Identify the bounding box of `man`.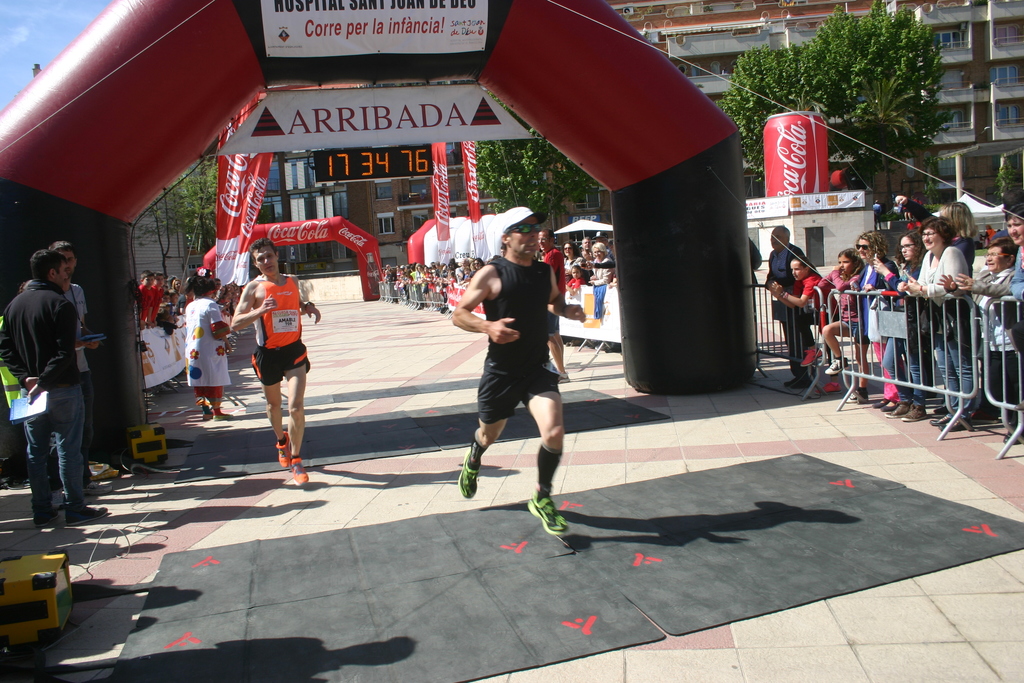
region(225, 238, 325, 490).
